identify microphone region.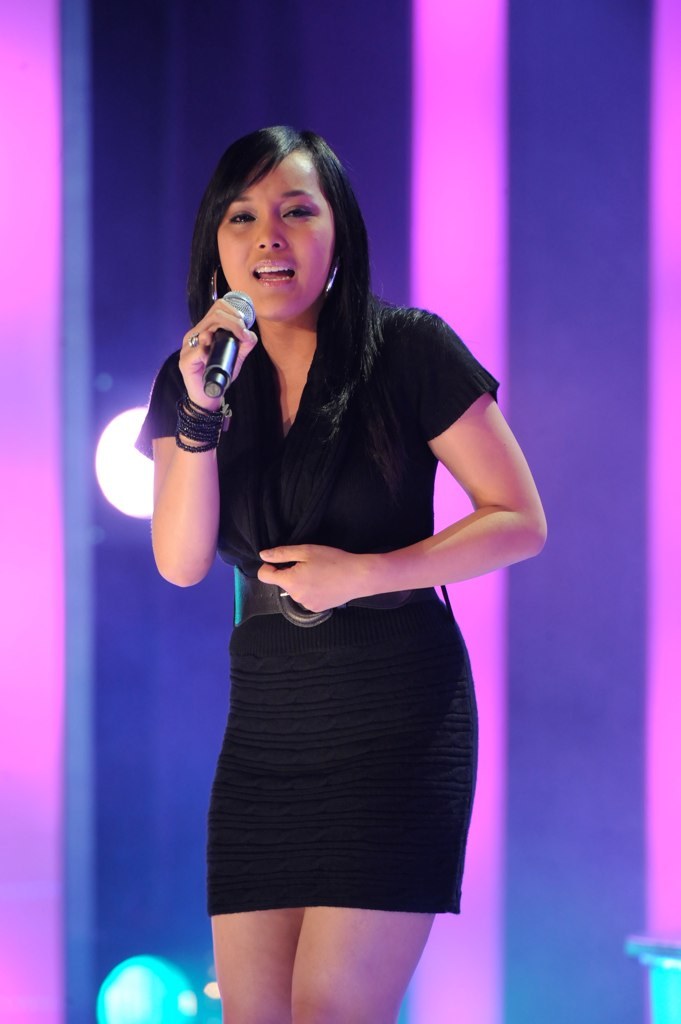
Region: 147, 281, 265, 452.
